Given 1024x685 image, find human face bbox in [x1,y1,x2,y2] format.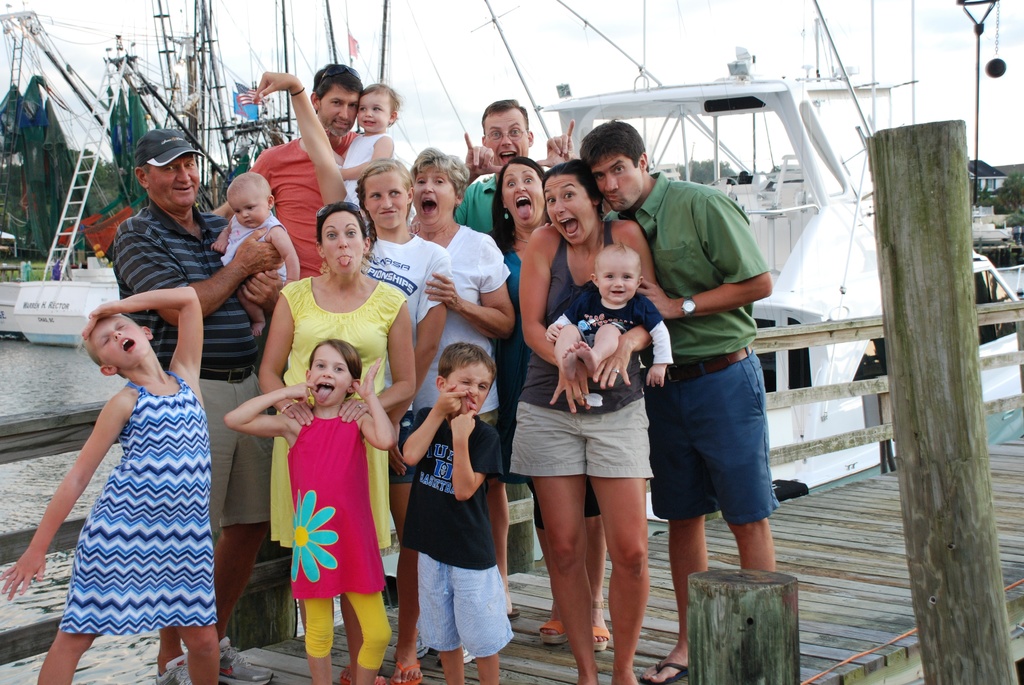
[312,80,359,136].
